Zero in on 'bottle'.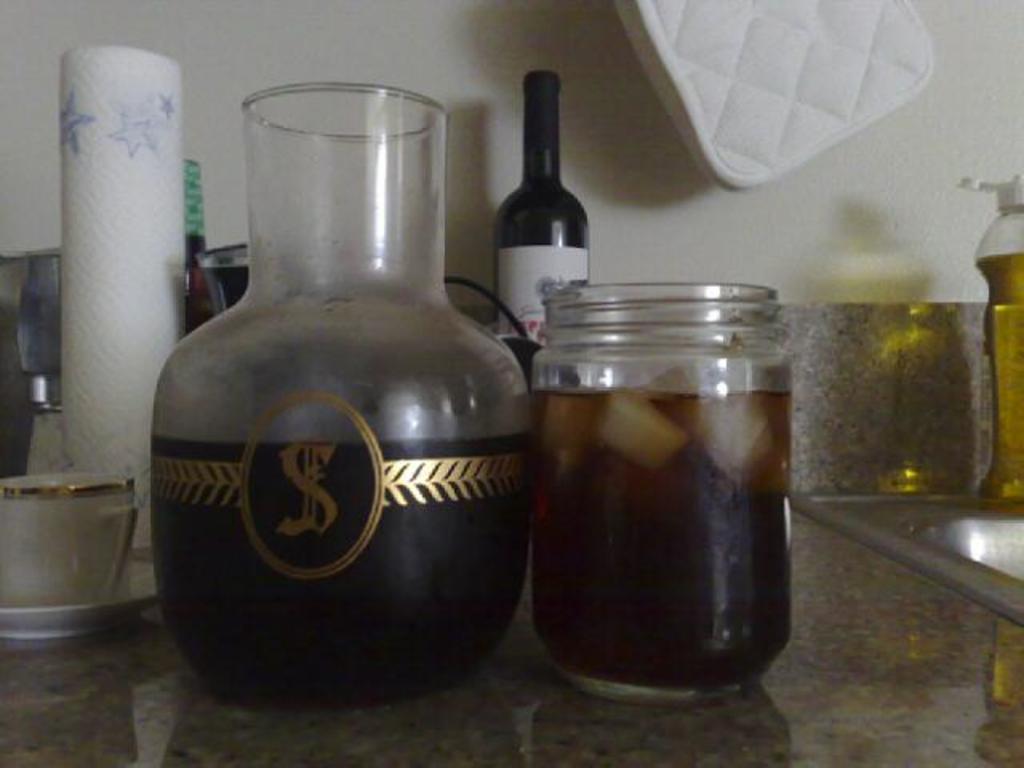
Zeroed in: crop(485, 69, 603, 360).
